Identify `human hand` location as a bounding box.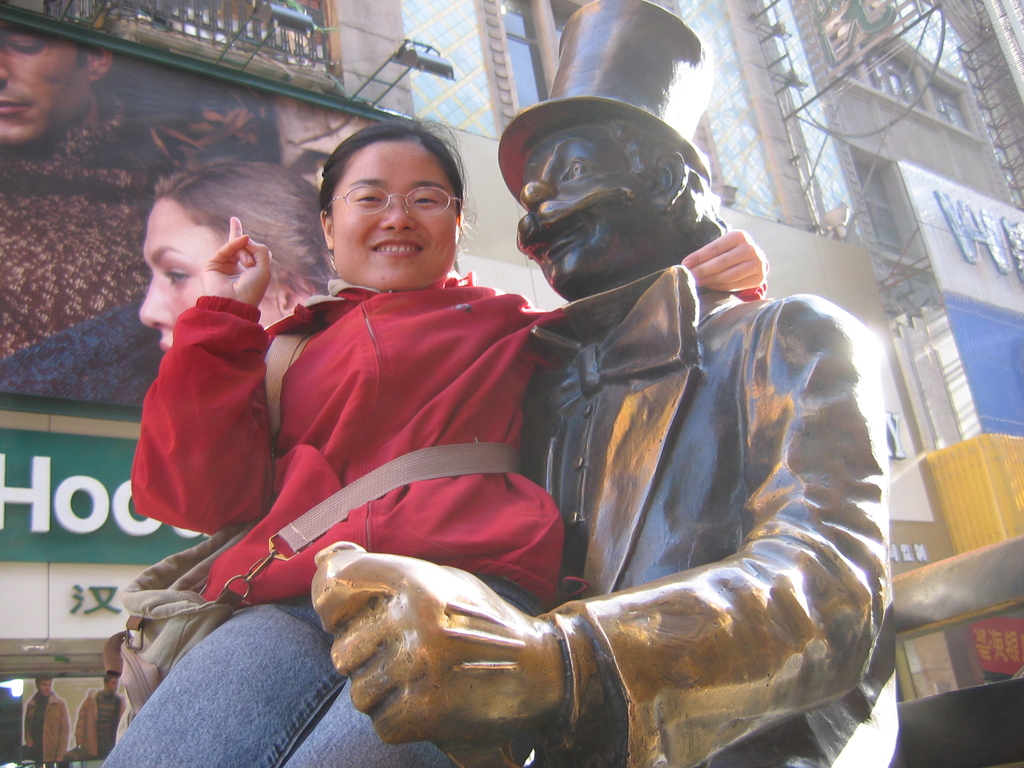
307, 550, 570, 750.
